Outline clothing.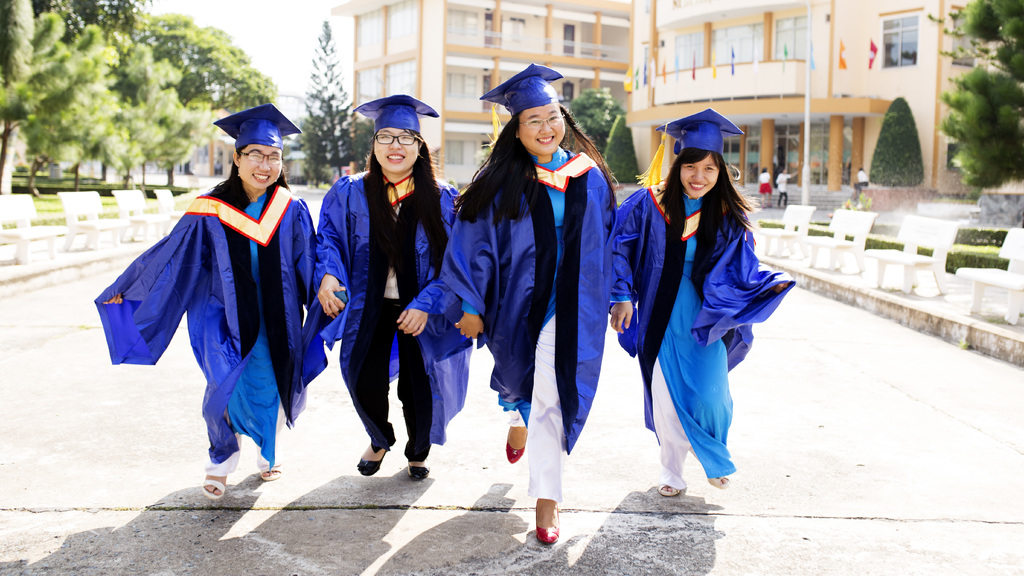
Outline: pyautogui.locateOnScreen(319, 172, 472, 442).
